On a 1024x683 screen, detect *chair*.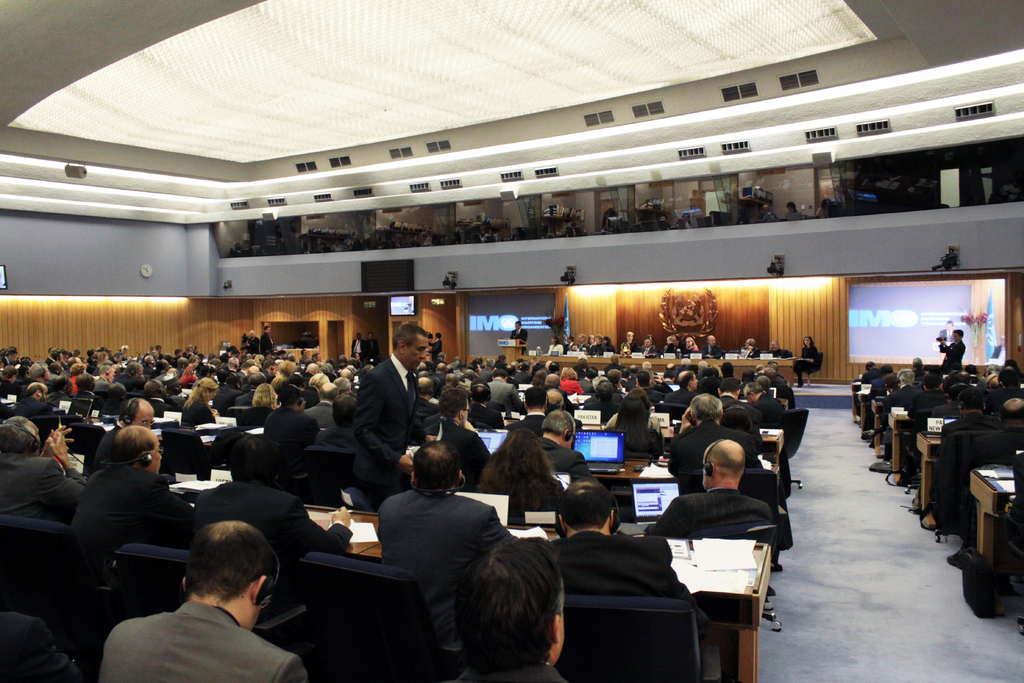
bbox(220, 406, 246, 422).
